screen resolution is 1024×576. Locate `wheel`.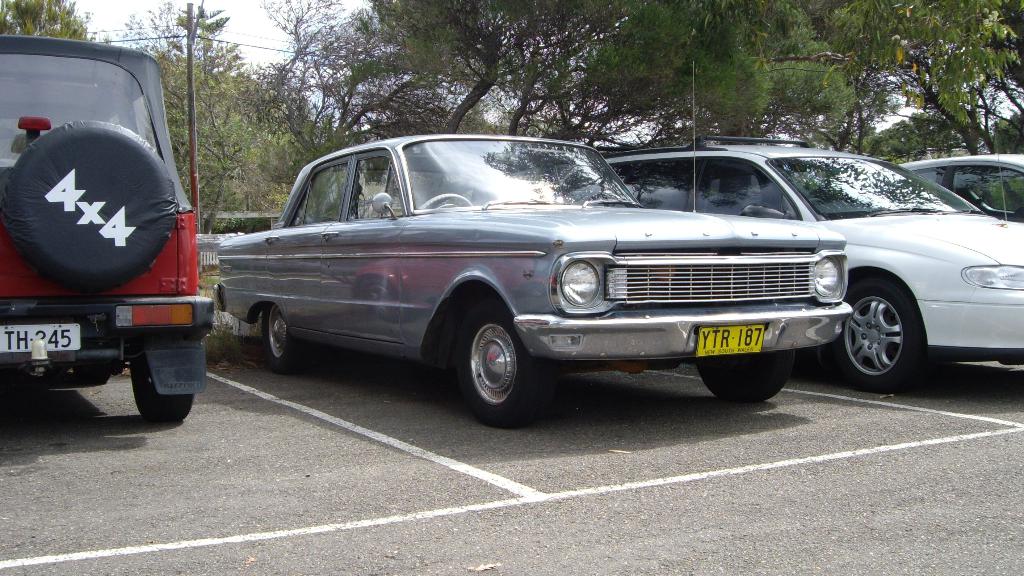
crop(131, 352, 195, 424).
